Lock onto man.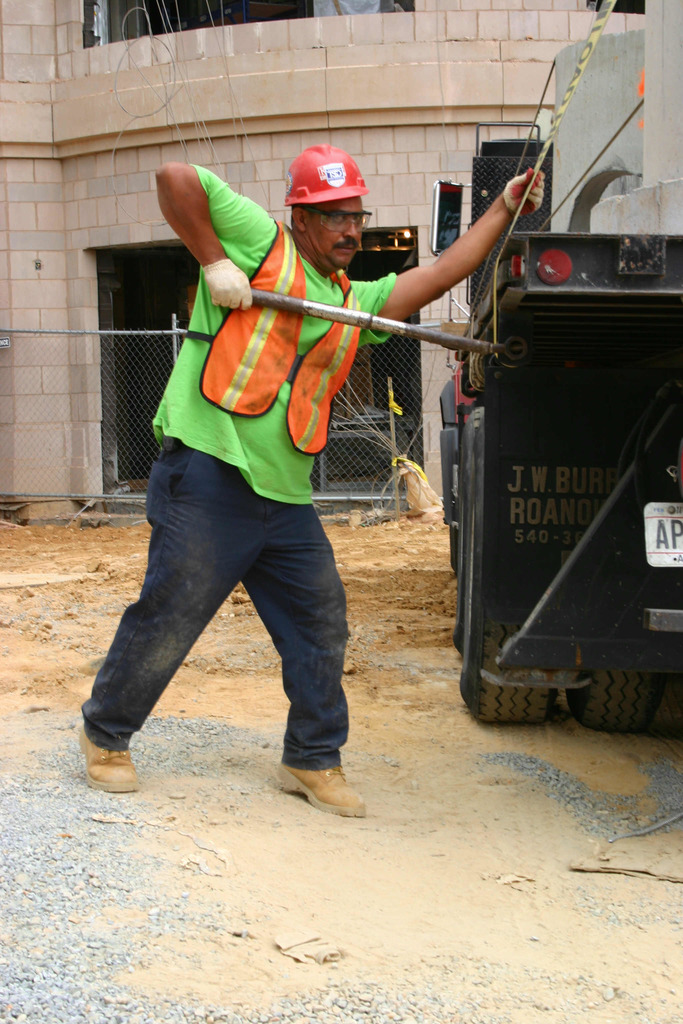
Locked: [73,135,568,824].
